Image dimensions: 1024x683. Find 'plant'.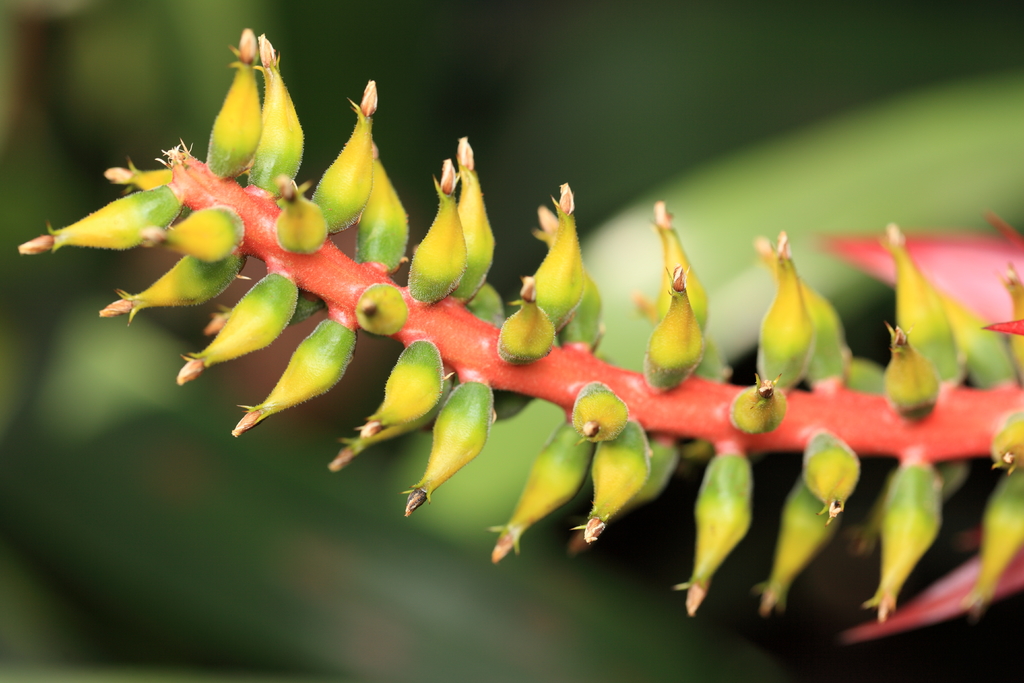
pyautogui.locateOnScreen(20, 27, 1023, 646).
